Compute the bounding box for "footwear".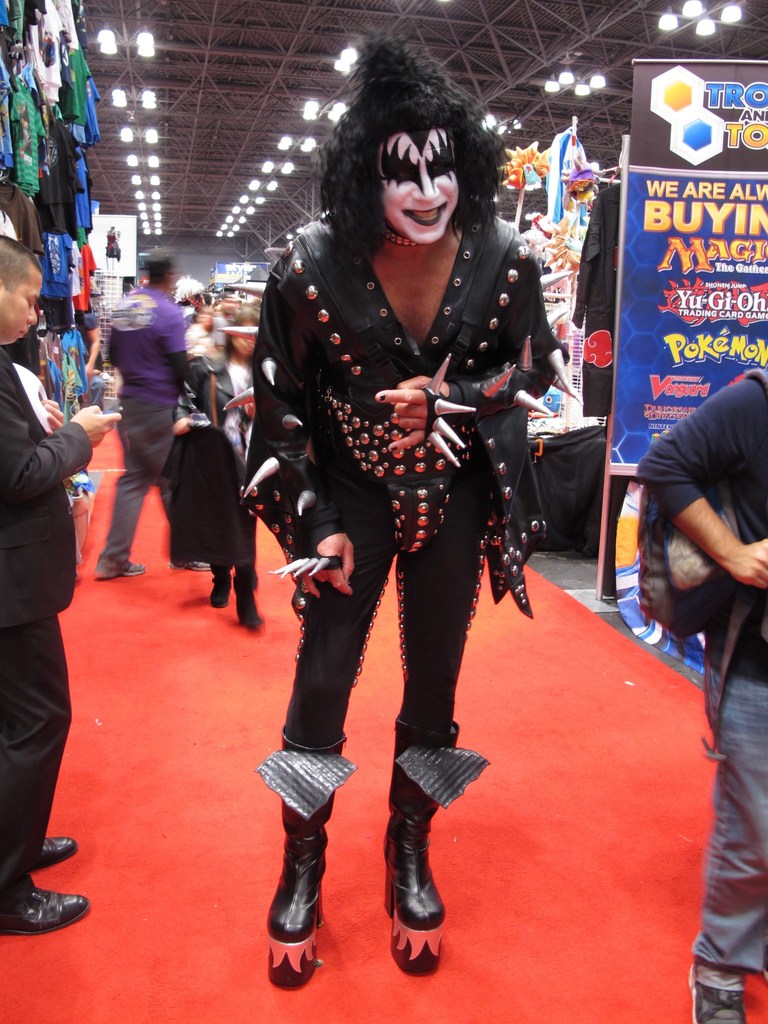
BBox(0, 865, 93, 942).
